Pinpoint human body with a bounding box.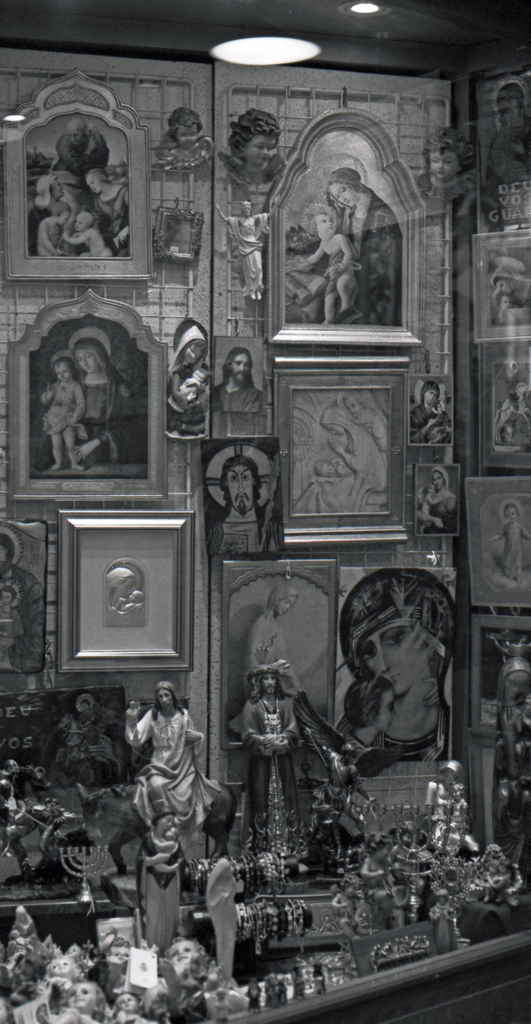
<bbox>129, 675, 218, 924</bbox>.
